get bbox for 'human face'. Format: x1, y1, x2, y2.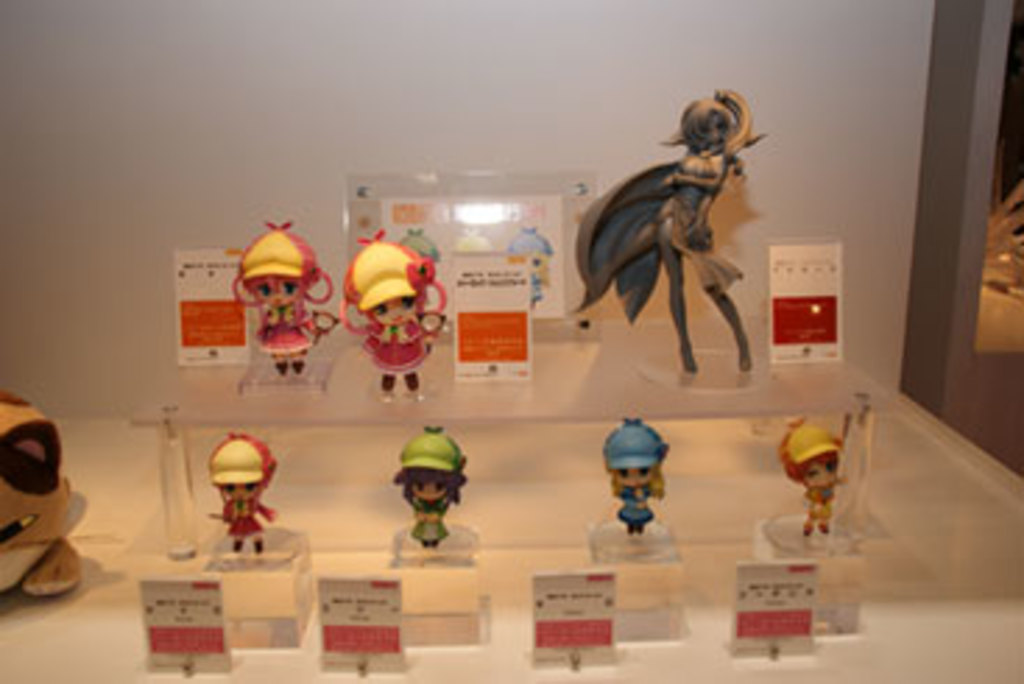
413, 475, 452, 497.
